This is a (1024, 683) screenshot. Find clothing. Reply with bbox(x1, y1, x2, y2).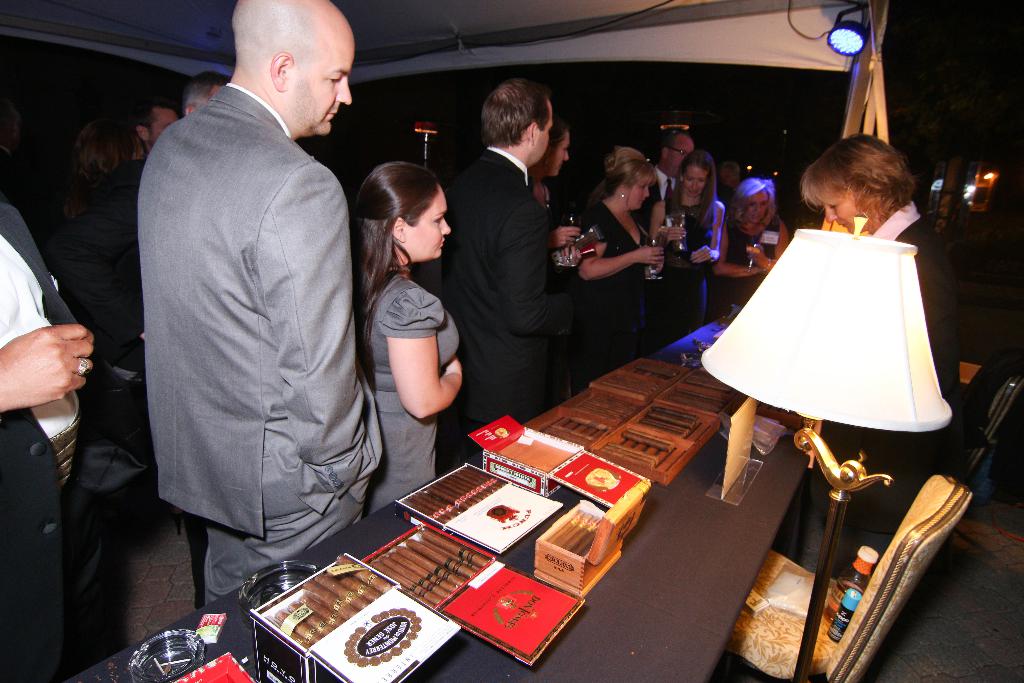
bbox(532, 181, 578, 402).
